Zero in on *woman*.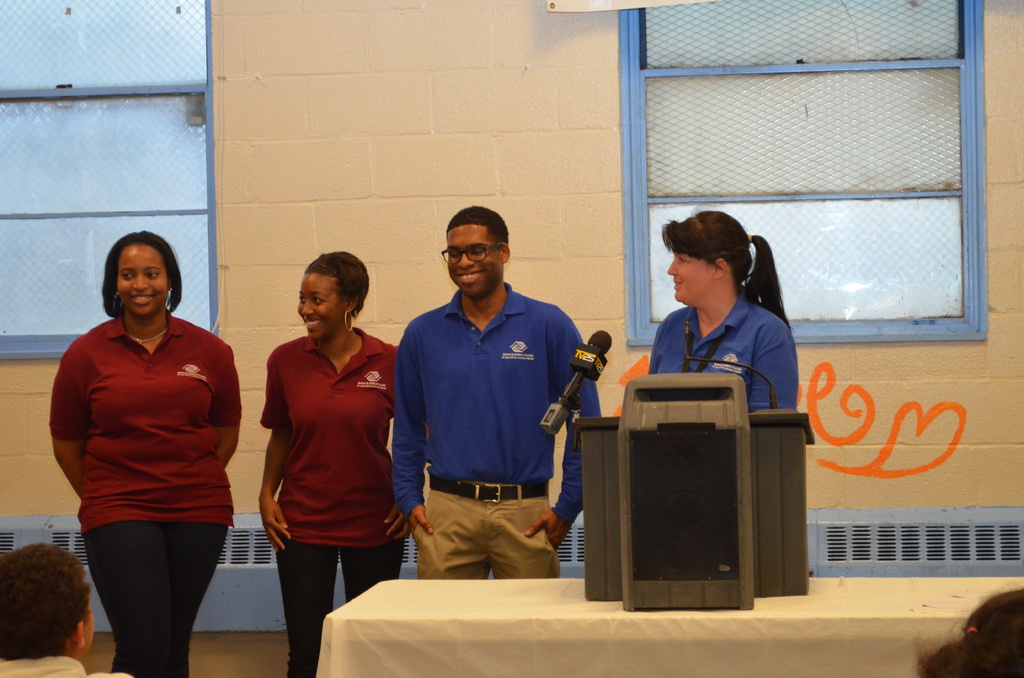
Zeroed in: <box>47,234,243,677</box>.
